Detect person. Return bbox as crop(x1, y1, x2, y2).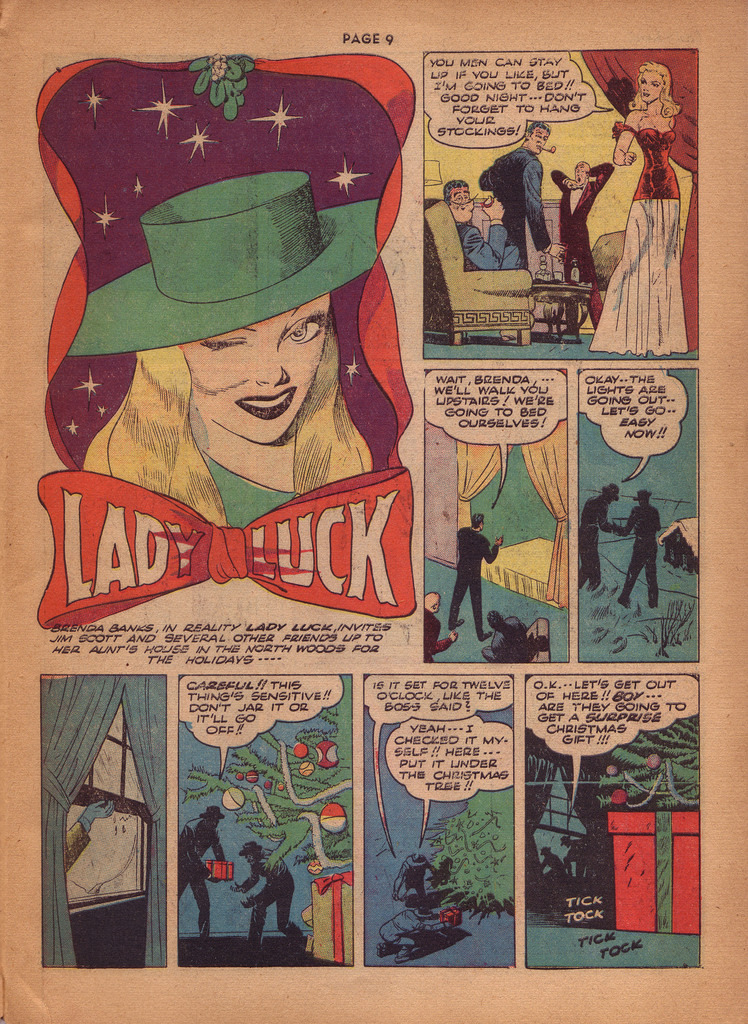
crop(453, 506, 512, 650).
